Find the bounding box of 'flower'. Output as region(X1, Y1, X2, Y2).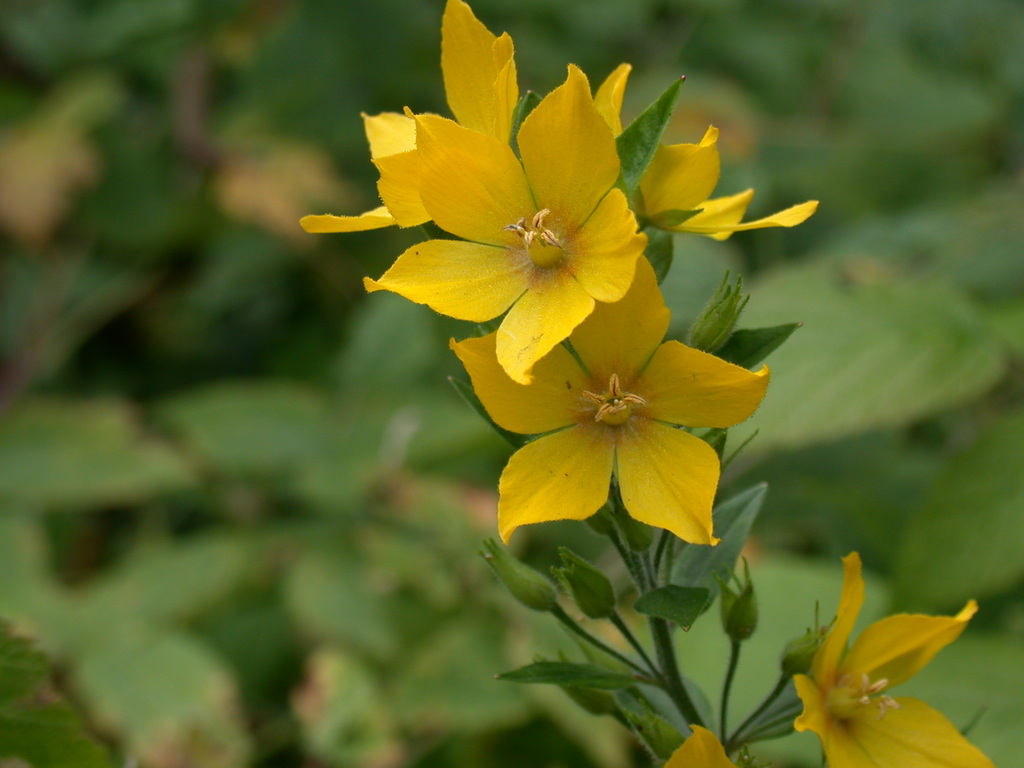
region(0, 93, 113, 248).
